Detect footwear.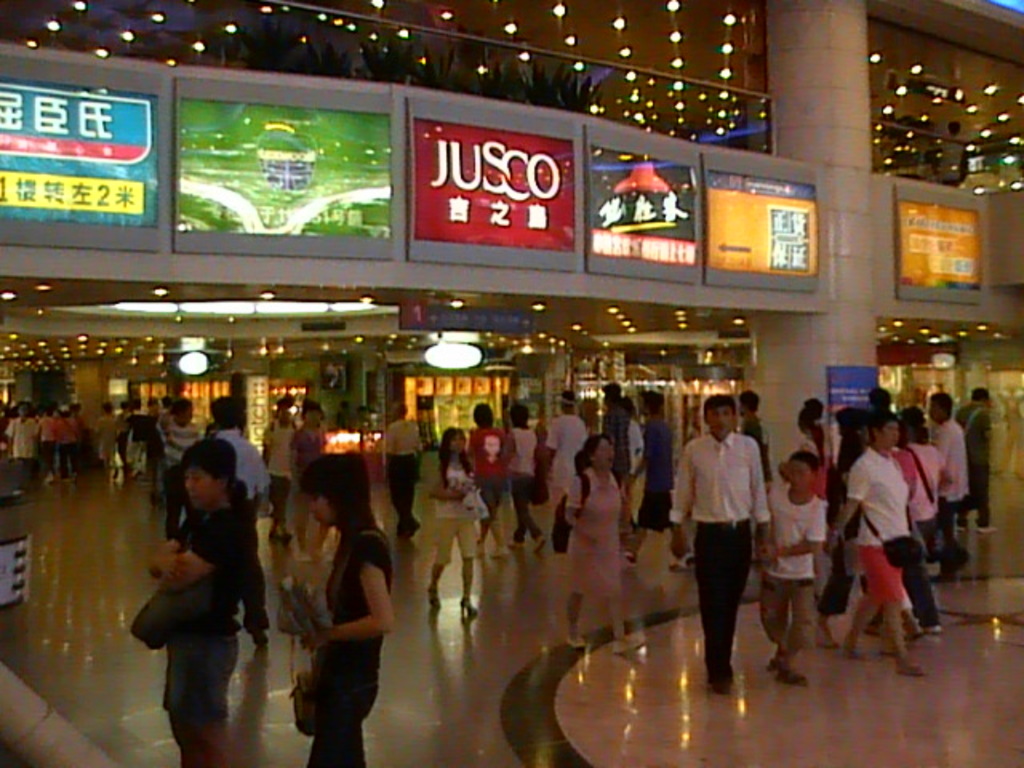
Detected at pyautogui.locateOnScreen(272, 526, 294, 542).
